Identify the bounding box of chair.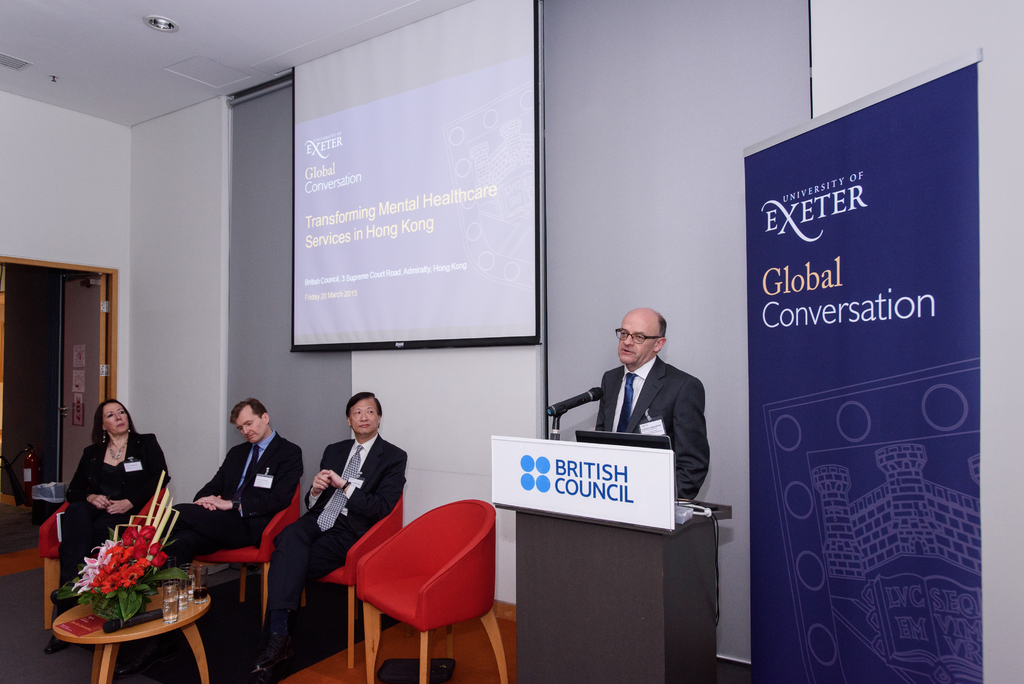
182 484 301 624.
